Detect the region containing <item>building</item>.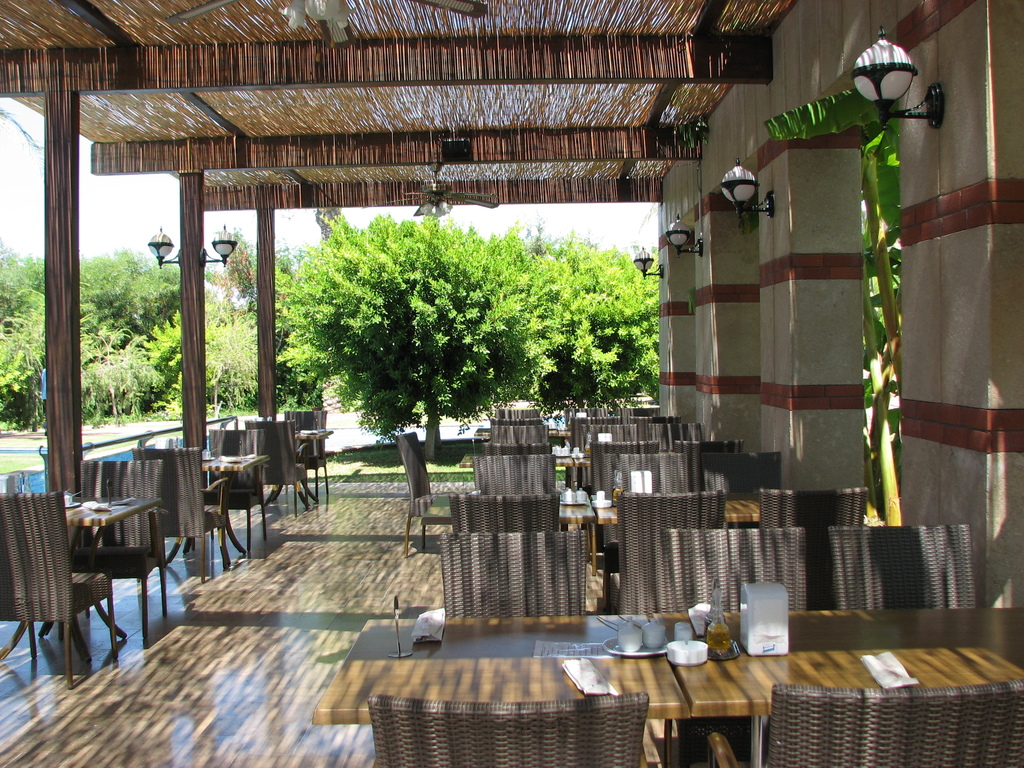
bbox(0, 0, 1023, 767).
